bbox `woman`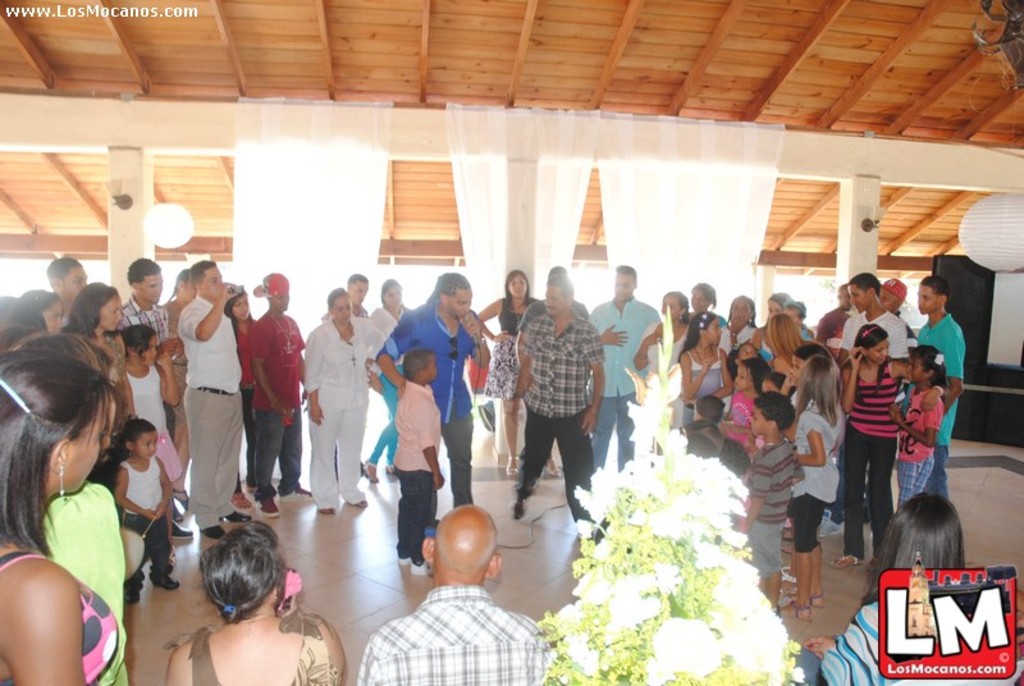
65,279,136,424
